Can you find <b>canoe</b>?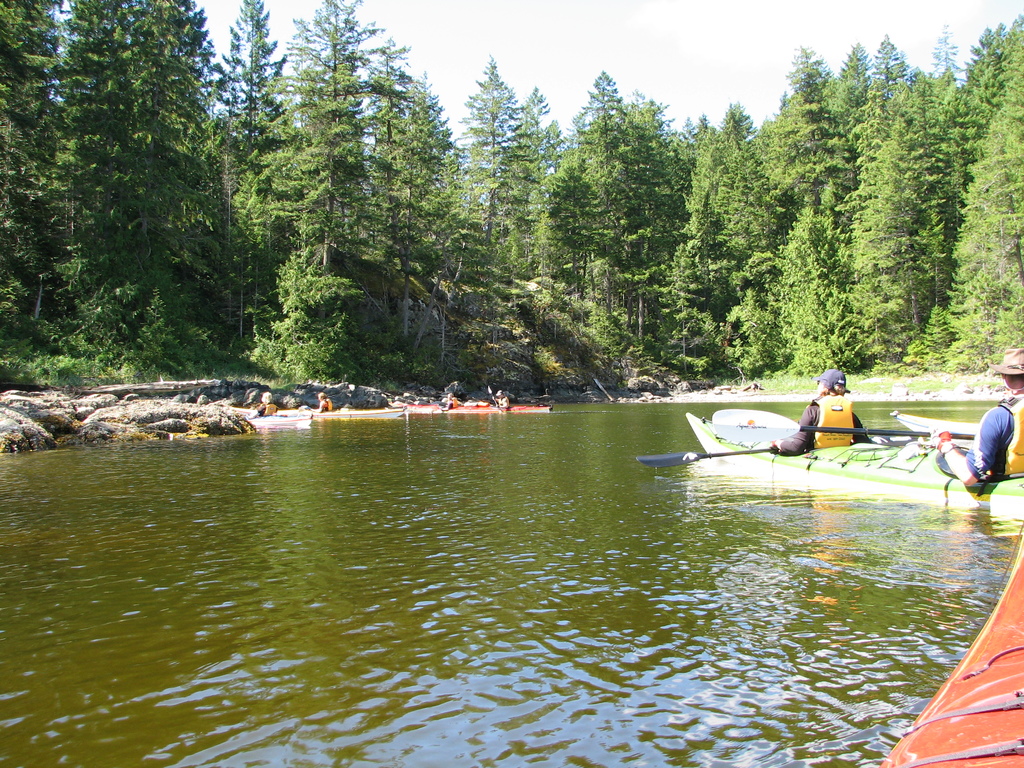
Yes, bounding box: [x1=683, y1=411, x2=1023, y2=514].
